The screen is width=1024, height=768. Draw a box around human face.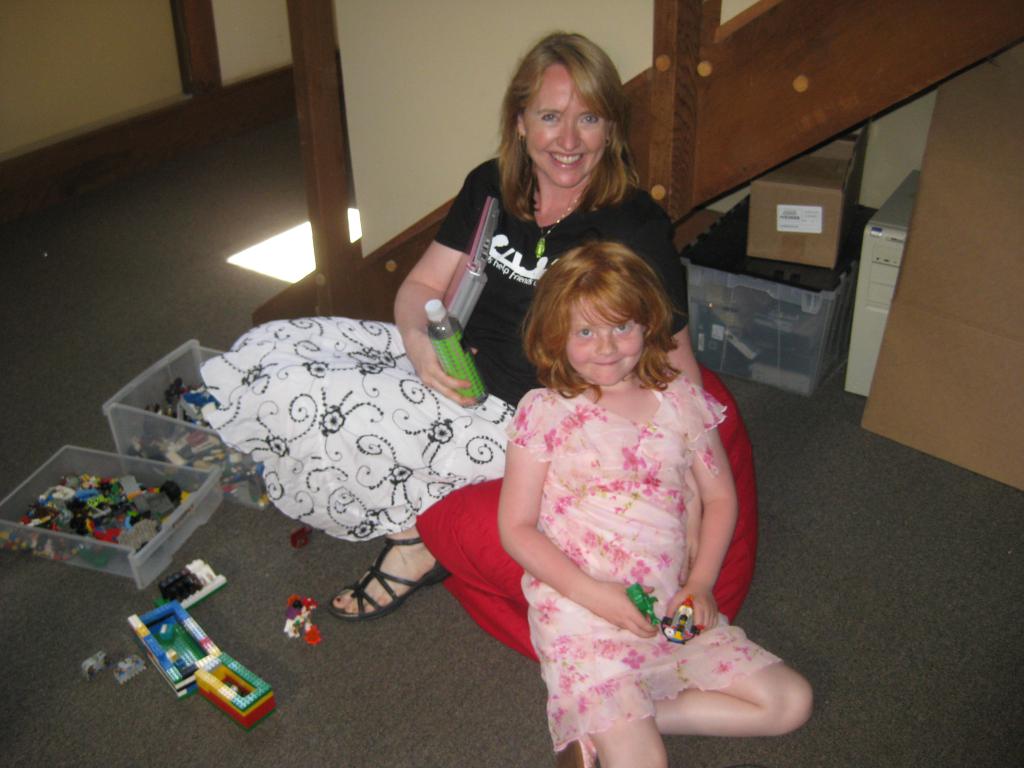
crop(525, 61, 605, 182).
